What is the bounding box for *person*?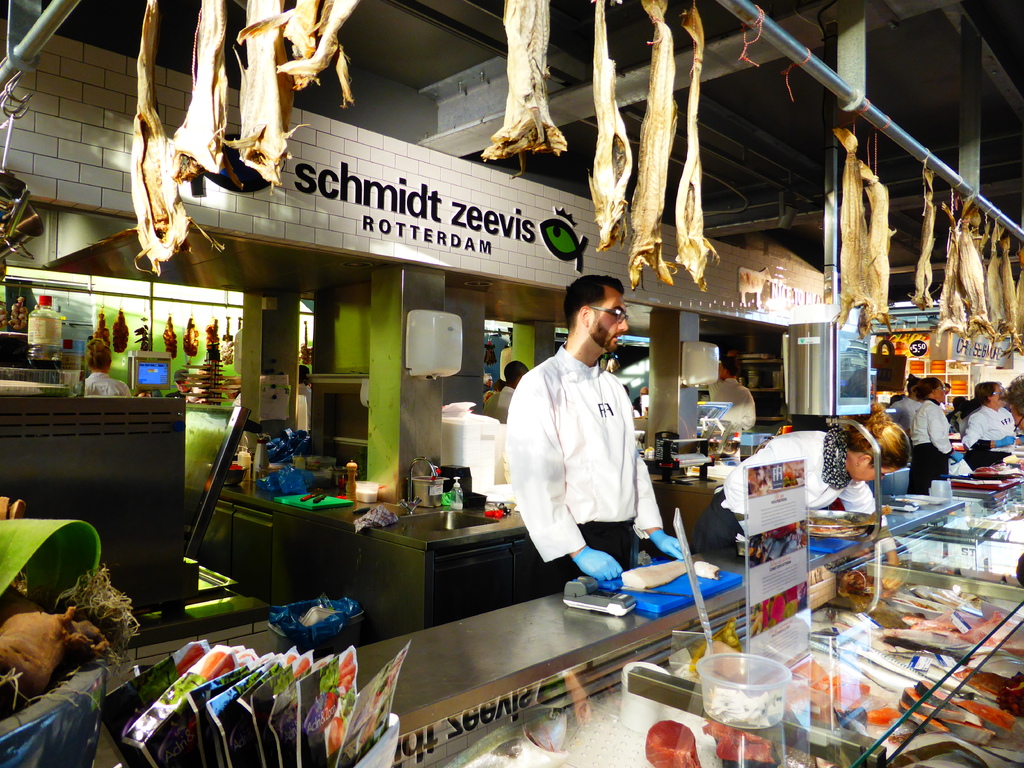
bbox=[168, 367, 191, 399].
